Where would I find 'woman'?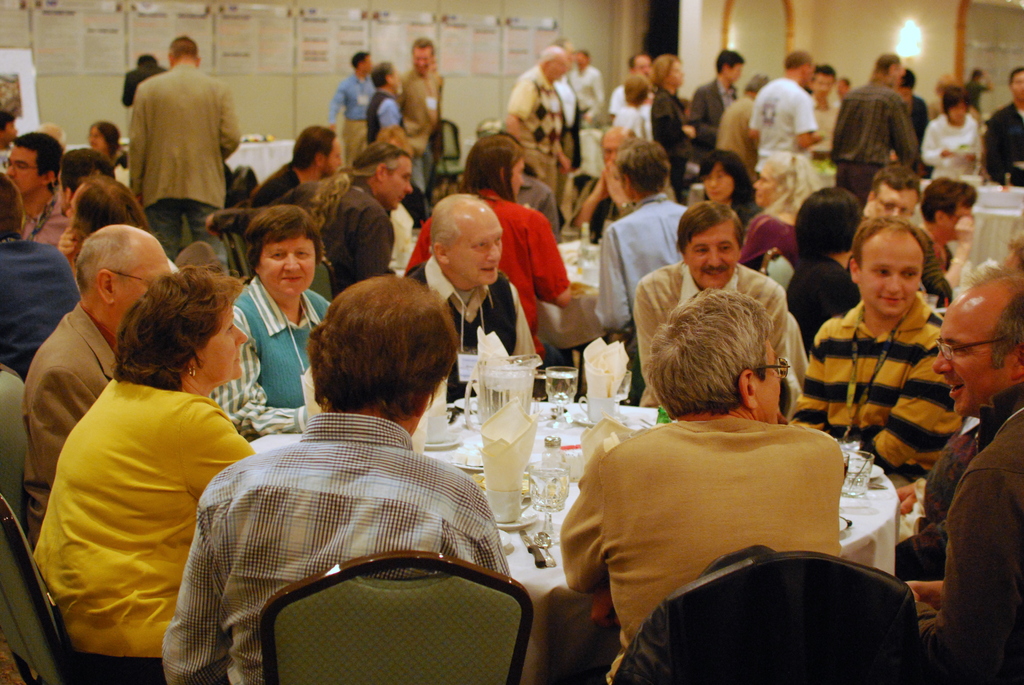
At l=27, t=204, r=241, b=683.
